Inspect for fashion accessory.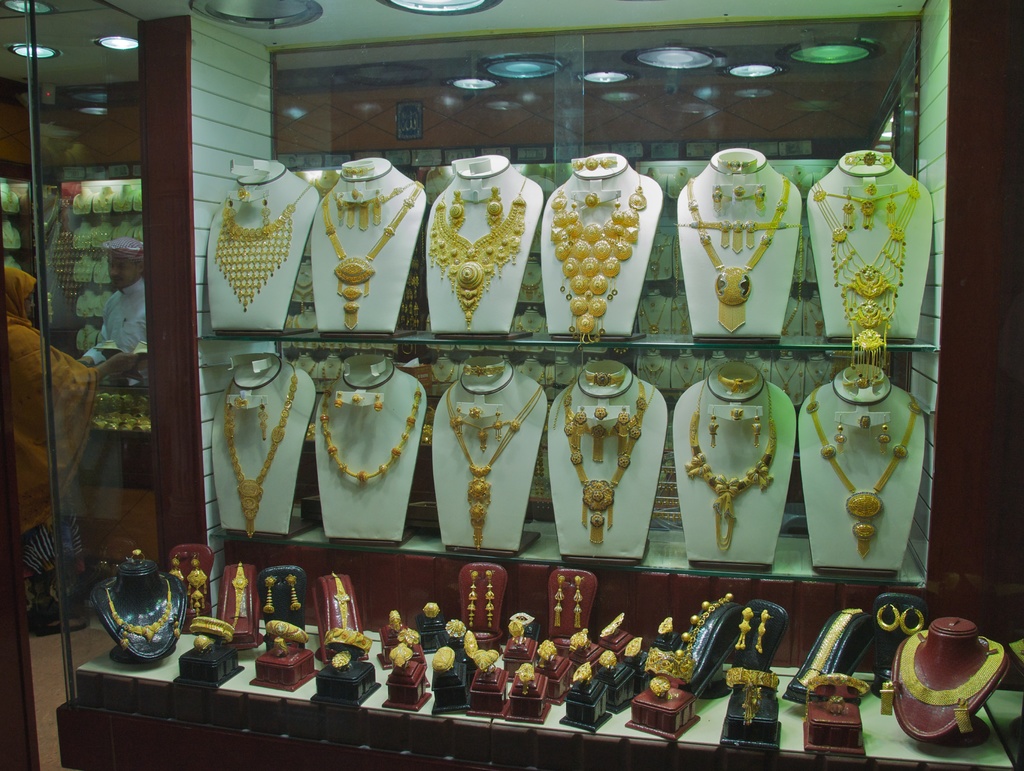
Inspection: <region>316, 387, 424, 485</region>.
